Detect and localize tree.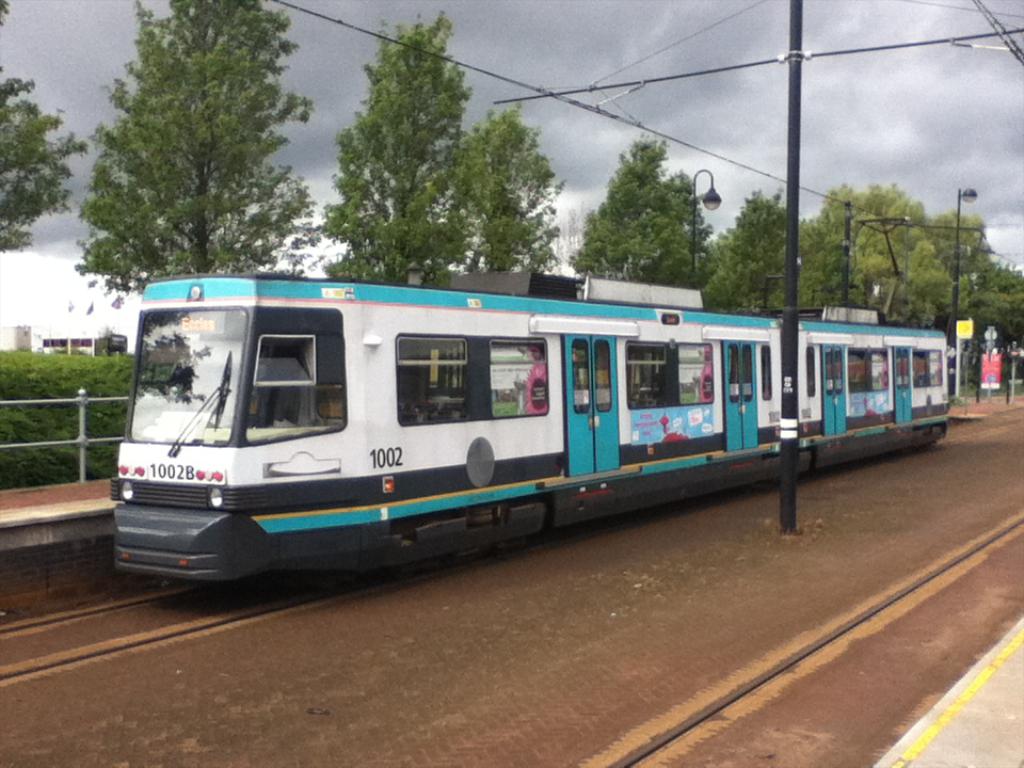
Localized at locate(571, 140, 707, 288).
